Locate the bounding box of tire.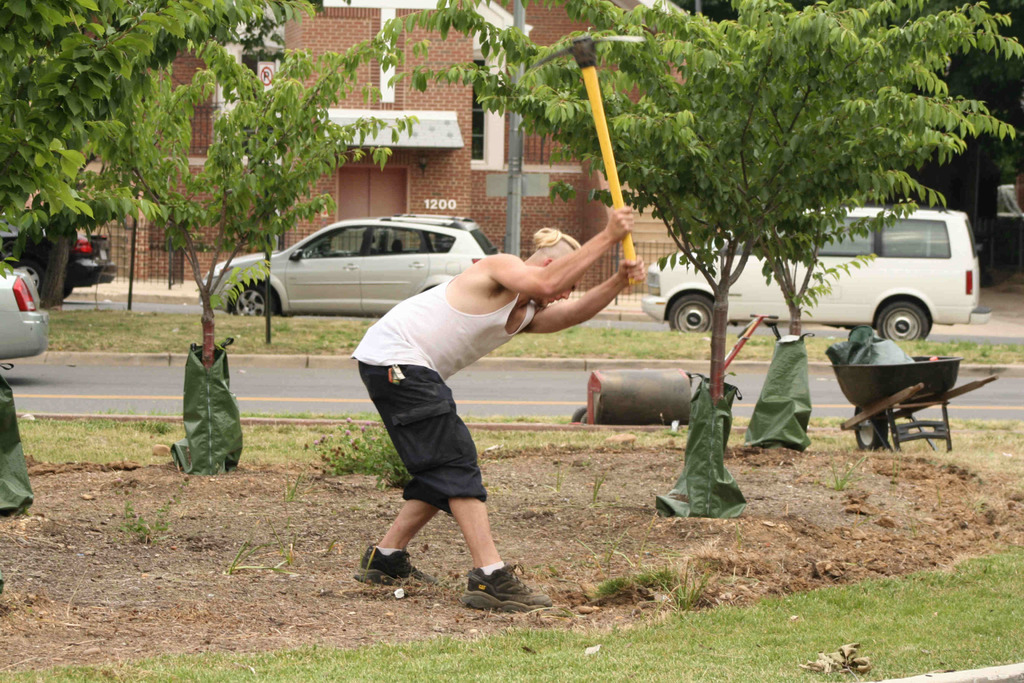
Bounding box: [left=229, top=278, right=284, bottom=314].
